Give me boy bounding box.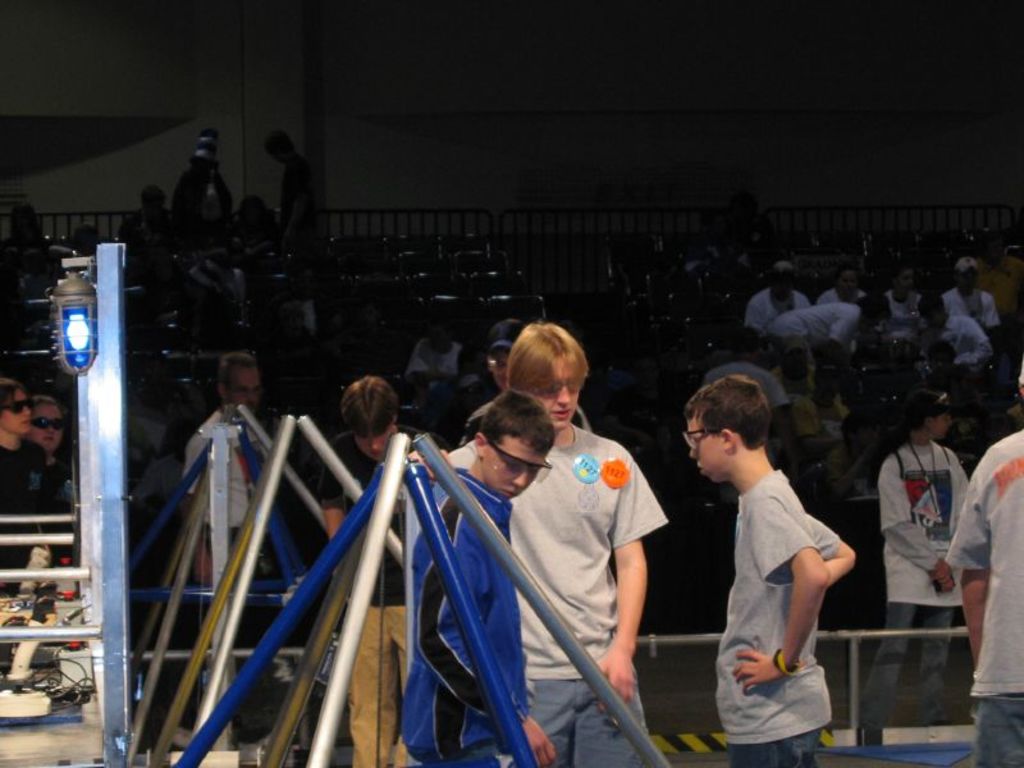
855,384,975,749.
